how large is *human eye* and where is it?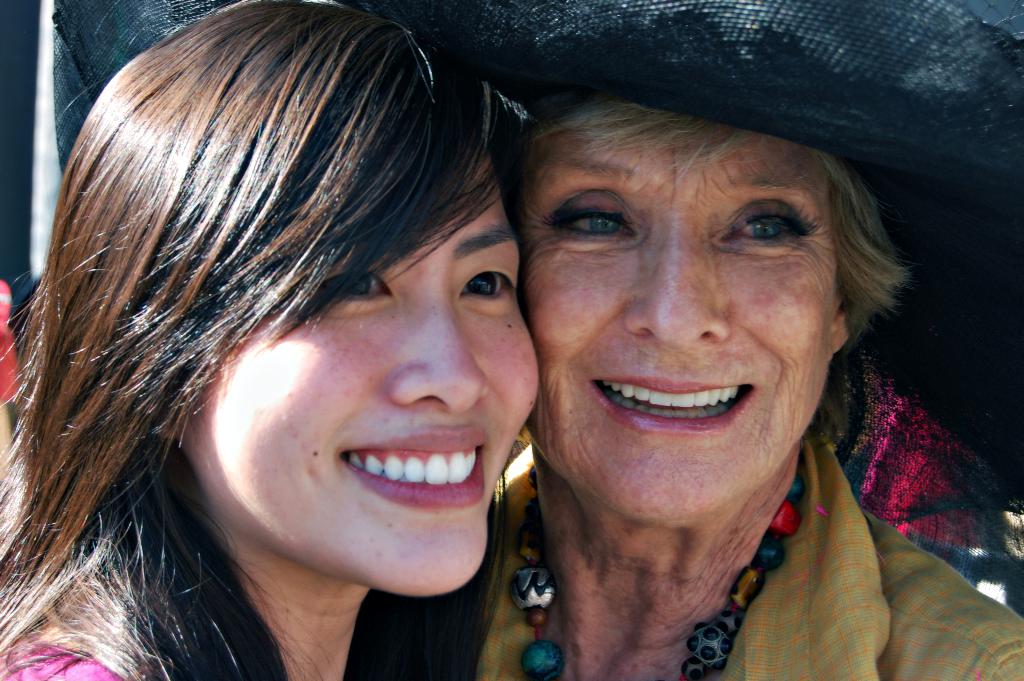
Bounding box: select_region(451, 261, 514, 314).
